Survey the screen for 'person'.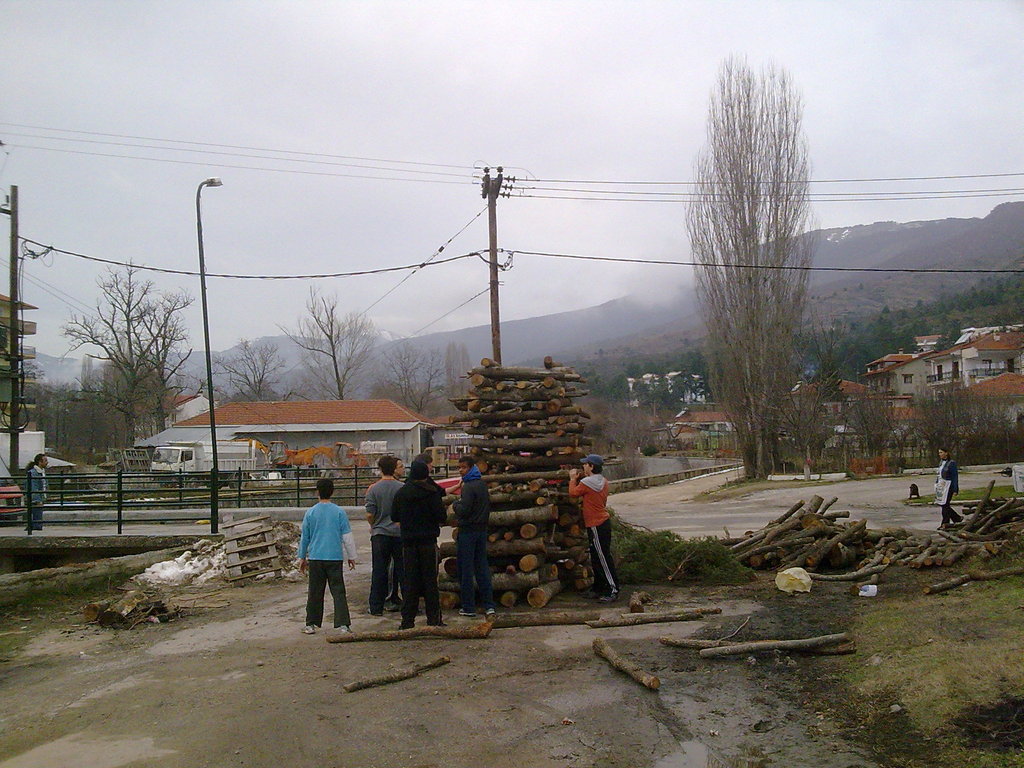
Survey found: box=[28, 452, 49, 529].
